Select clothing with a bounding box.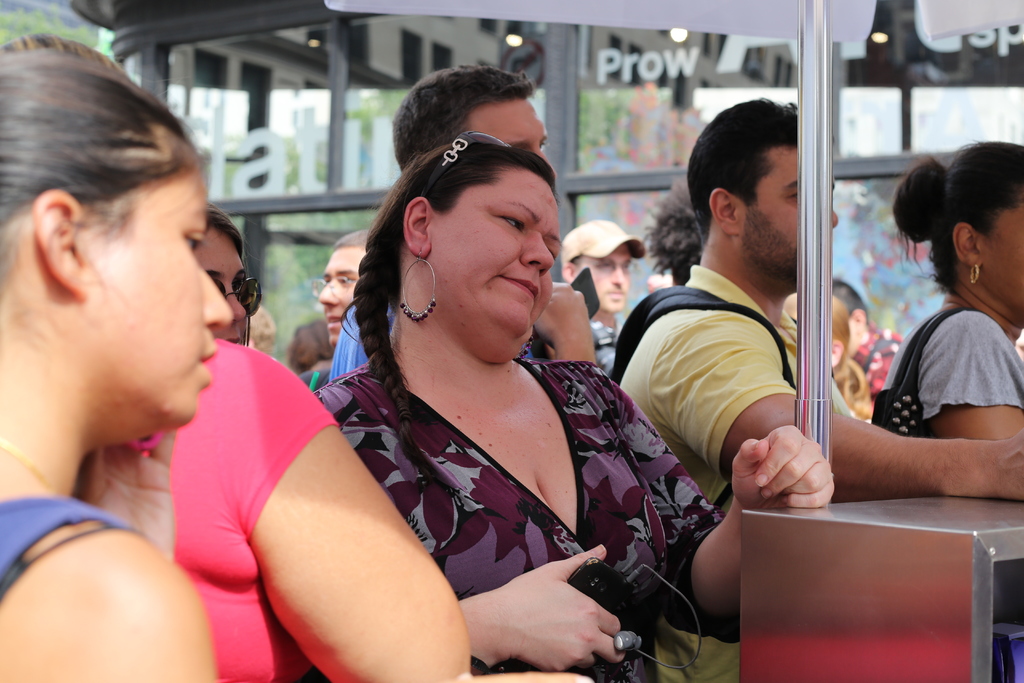
{"x1": 324, "y1": 318, "x2": 680, "y2": 654}.
